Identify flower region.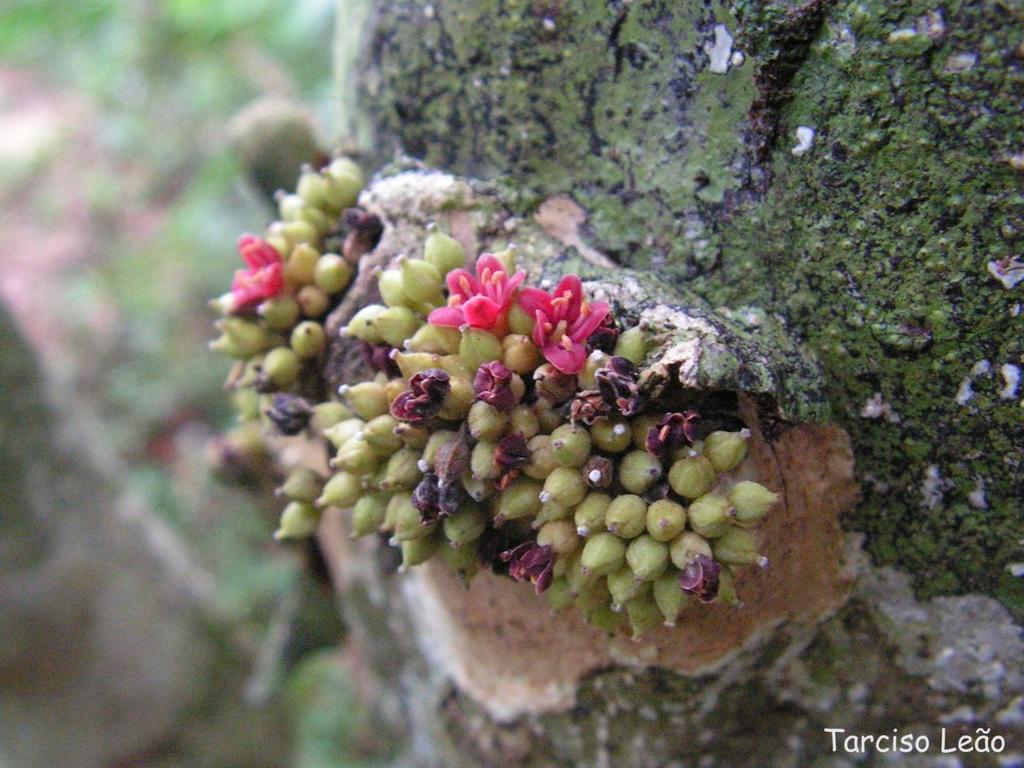
Region: pyautogui.locateOnScreen(426, 254, 526, 337).
